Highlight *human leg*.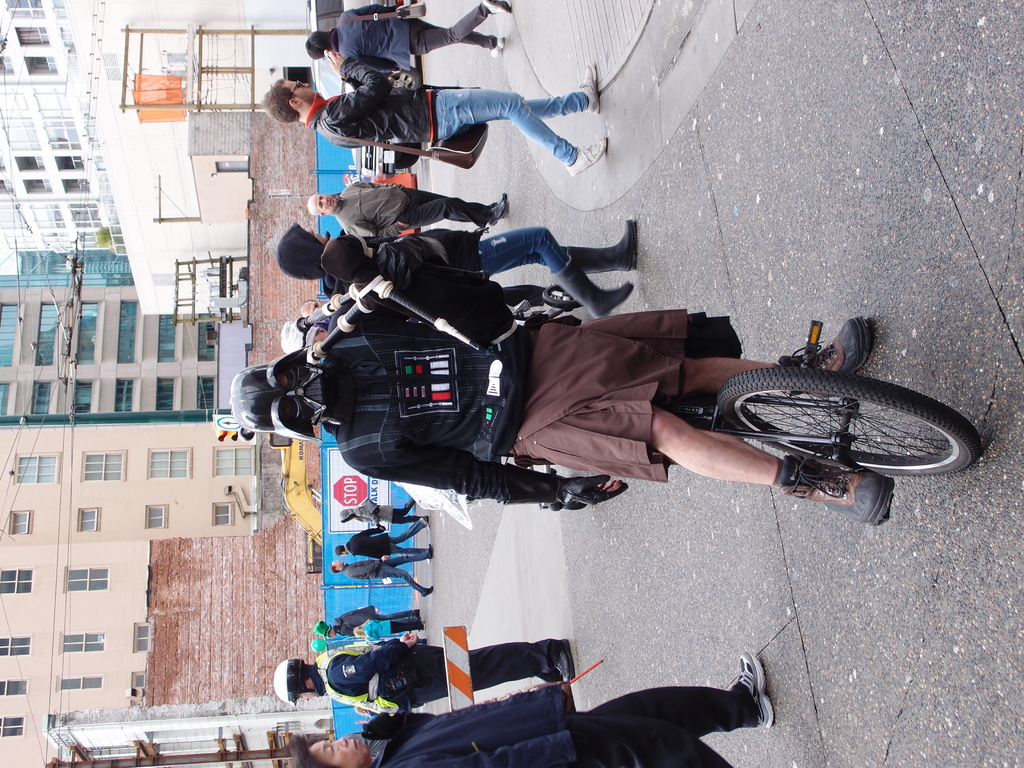
Highlighted region: 404,0,511,54.
